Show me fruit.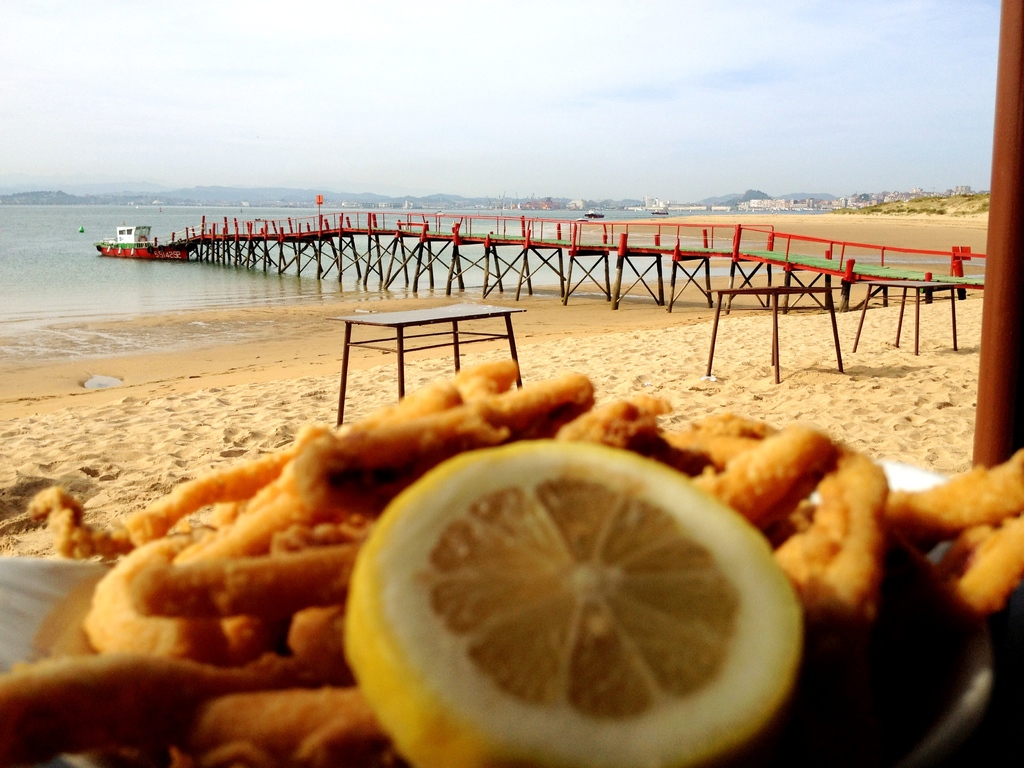
fruit is here: x1=335 y1=434 x2=804 y2=767.
